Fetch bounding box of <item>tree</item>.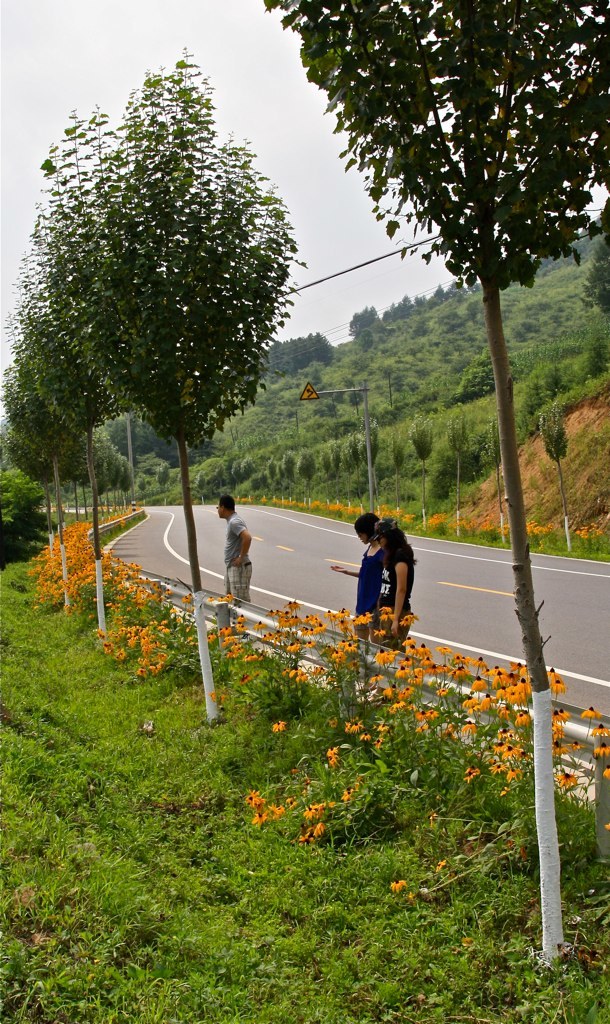
Bbox: locate(266, 0, 609, 968).
